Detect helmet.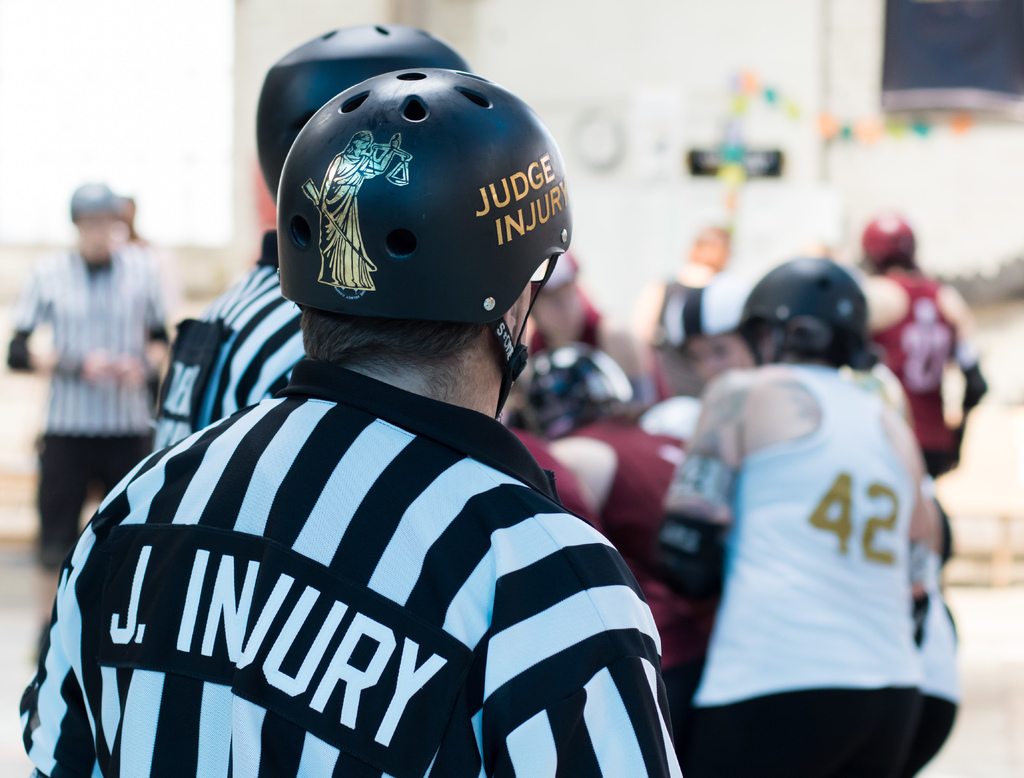
Detected at left=723, top=253, right=871, bottom=369.
